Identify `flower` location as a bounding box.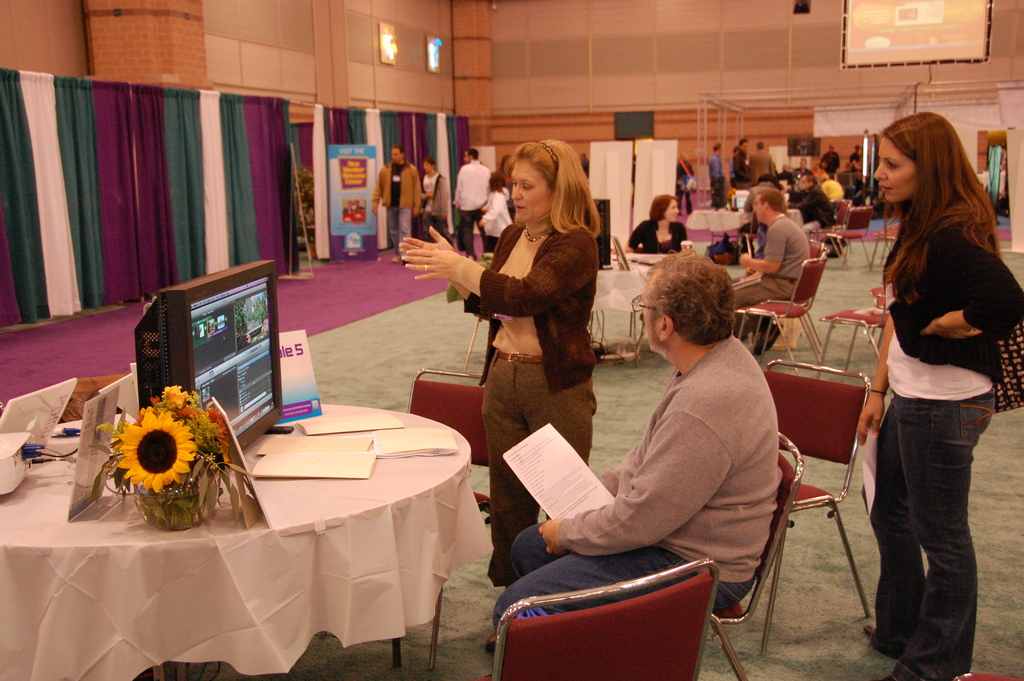
160:382:193:413.
